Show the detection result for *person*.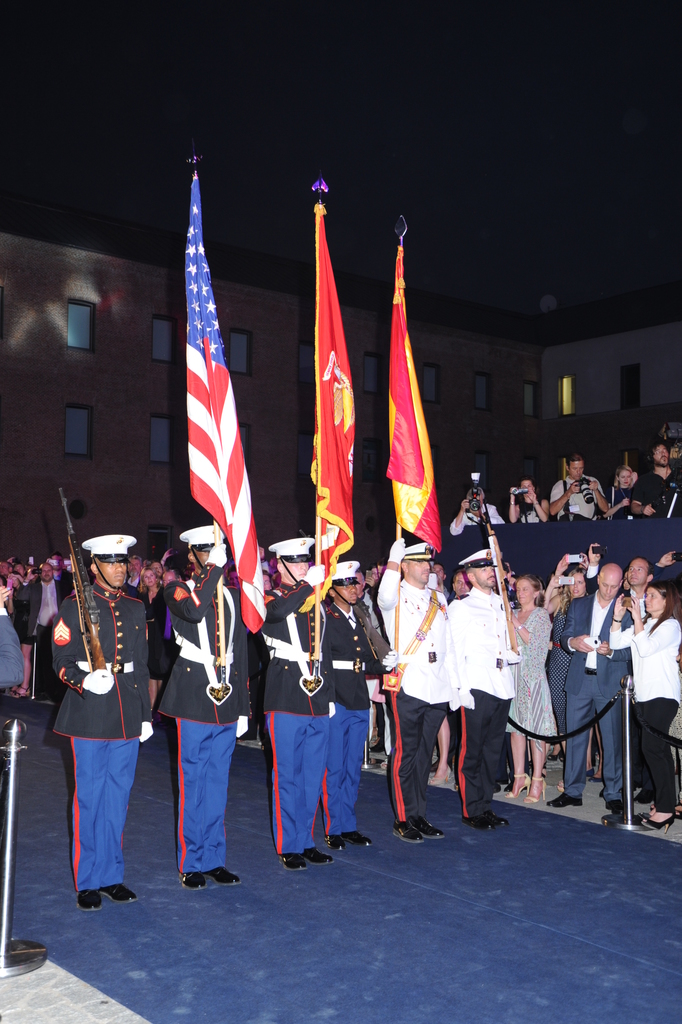
<bbox>53, 535, 152, 909</bbox>.
